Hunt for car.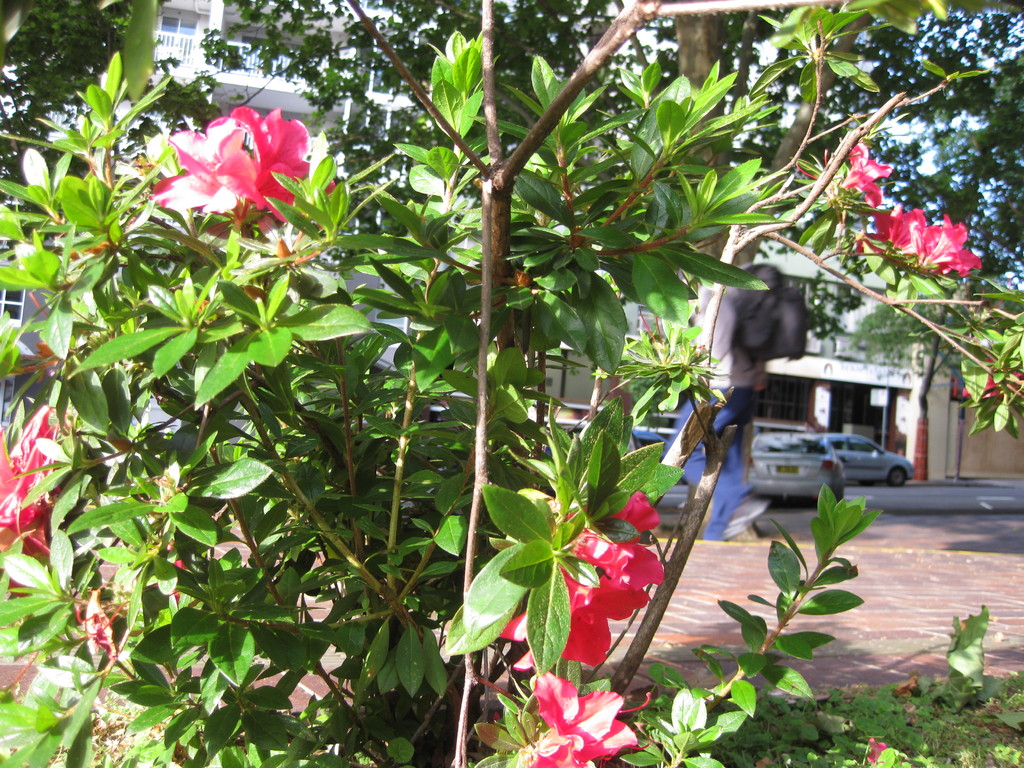
Hunted down at Rect(748, 433, 845, 501).
